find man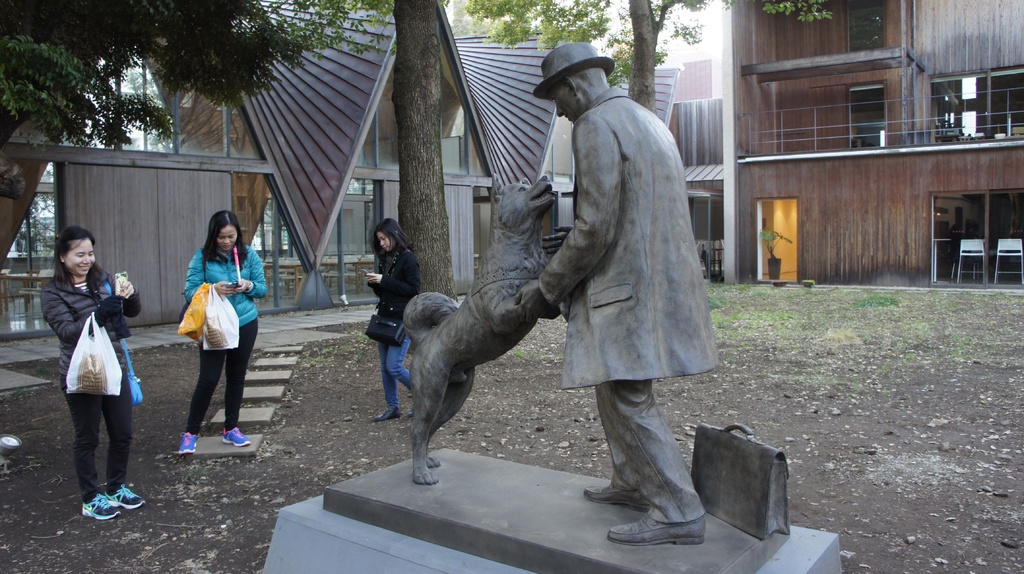
box(502, 39, 722, 540)
